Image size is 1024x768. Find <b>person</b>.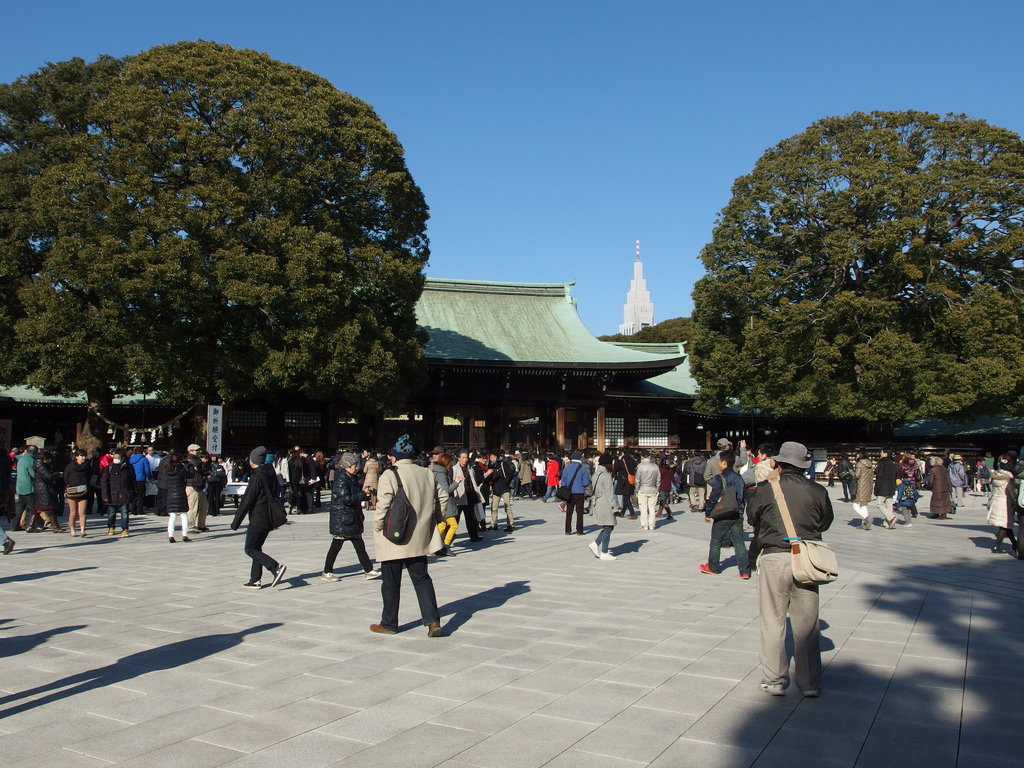
<box>367,434,440,636</box>.
